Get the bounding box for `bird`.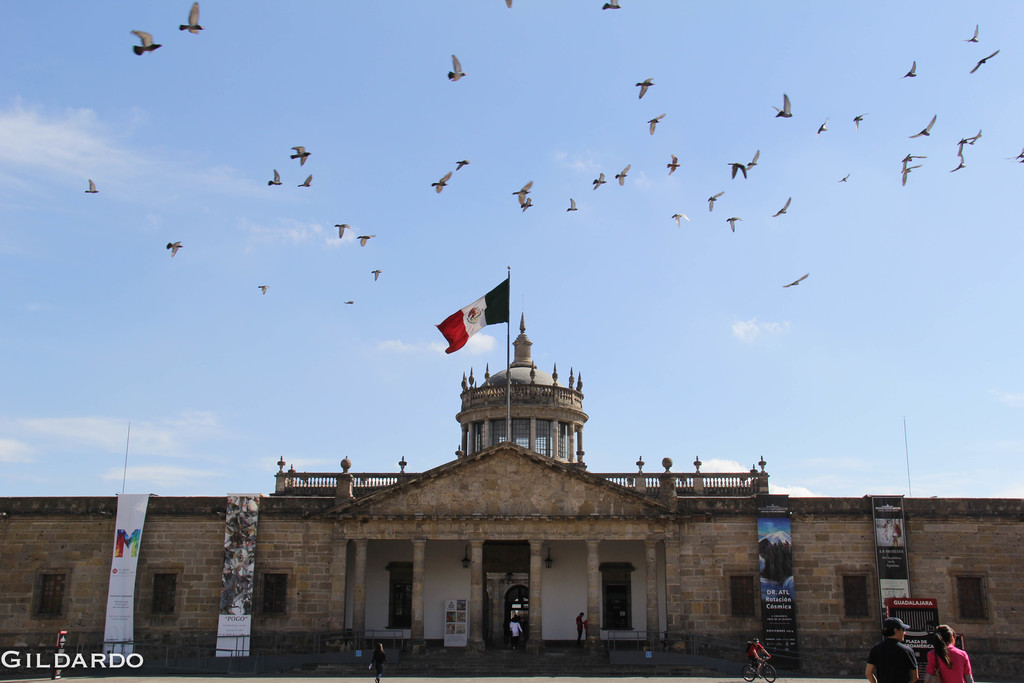
358 230 378 250.
